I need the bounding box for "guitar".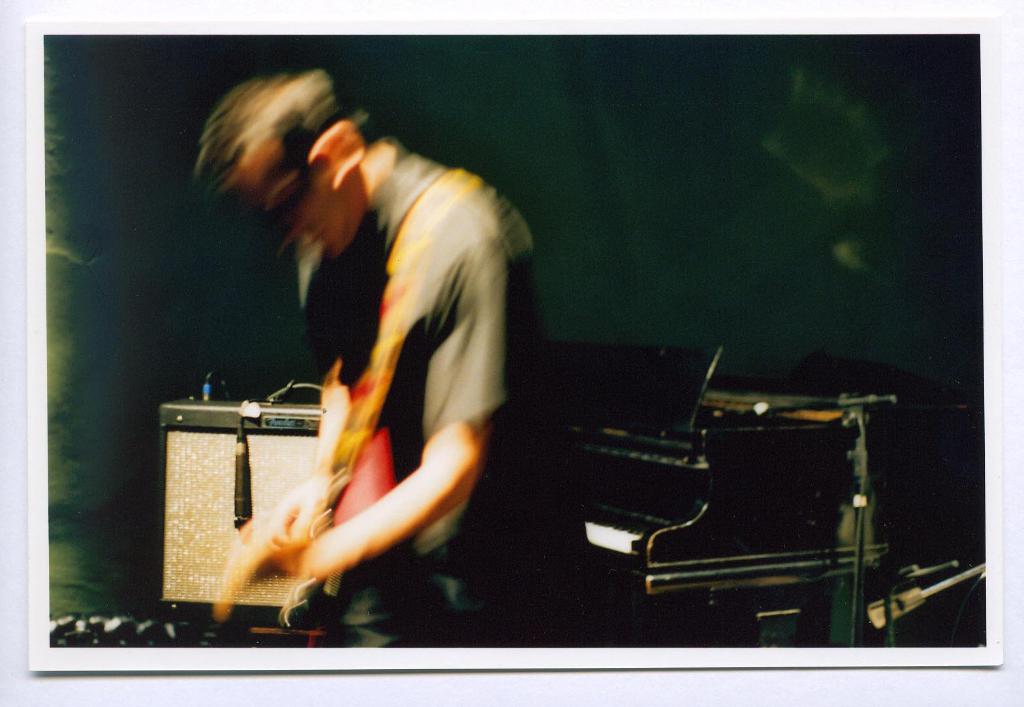
Here it is: box(216, 239, 430, 624).
